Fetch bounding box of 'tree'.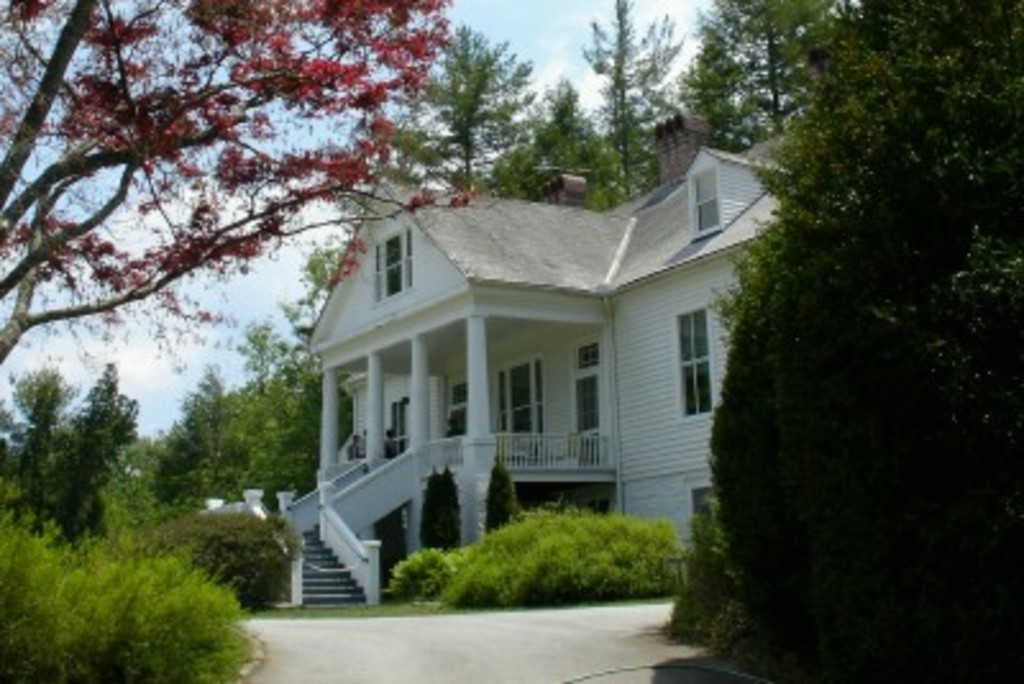
Bbox: (0, 0, 443, 369).
